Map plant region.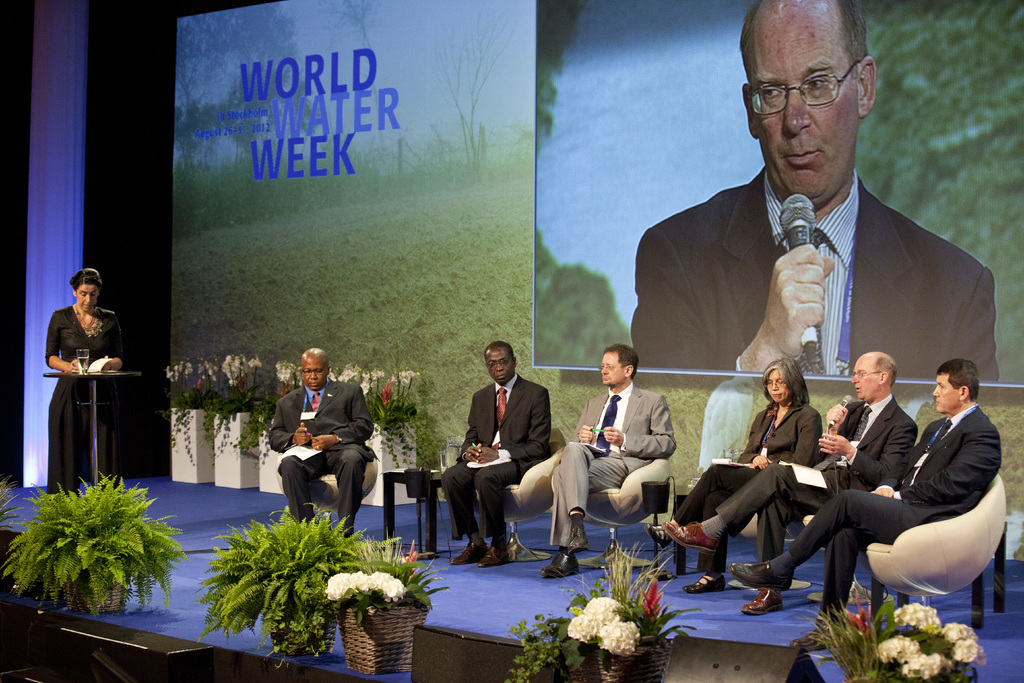
Mapped to bbox=[14, 466, 180, 624].
